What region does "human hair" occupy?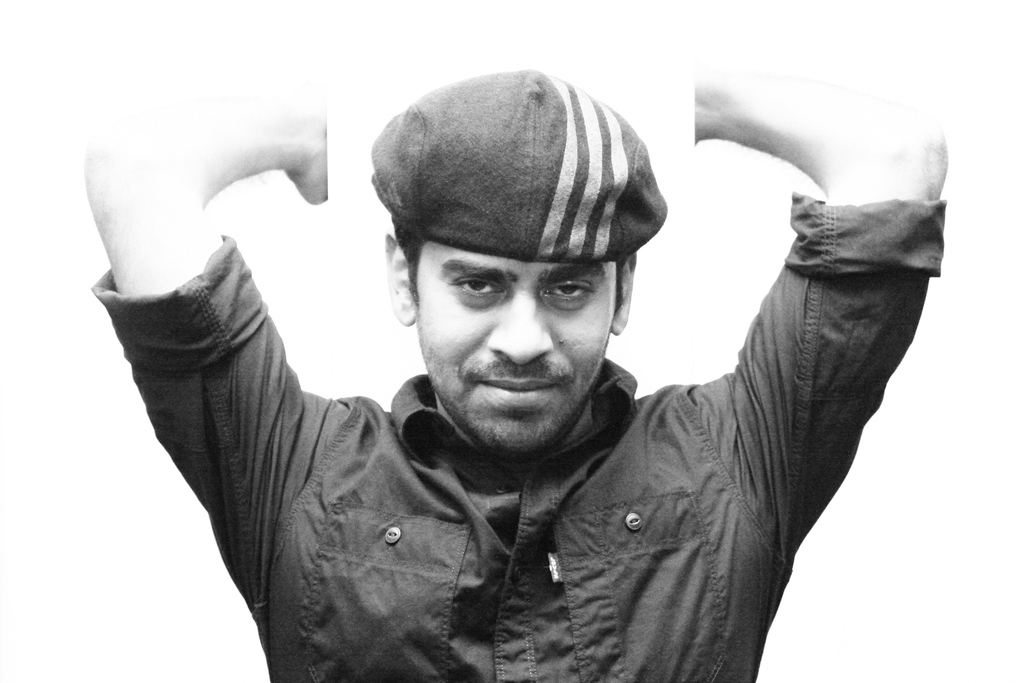
select_region(396, 226, 627, 308).
